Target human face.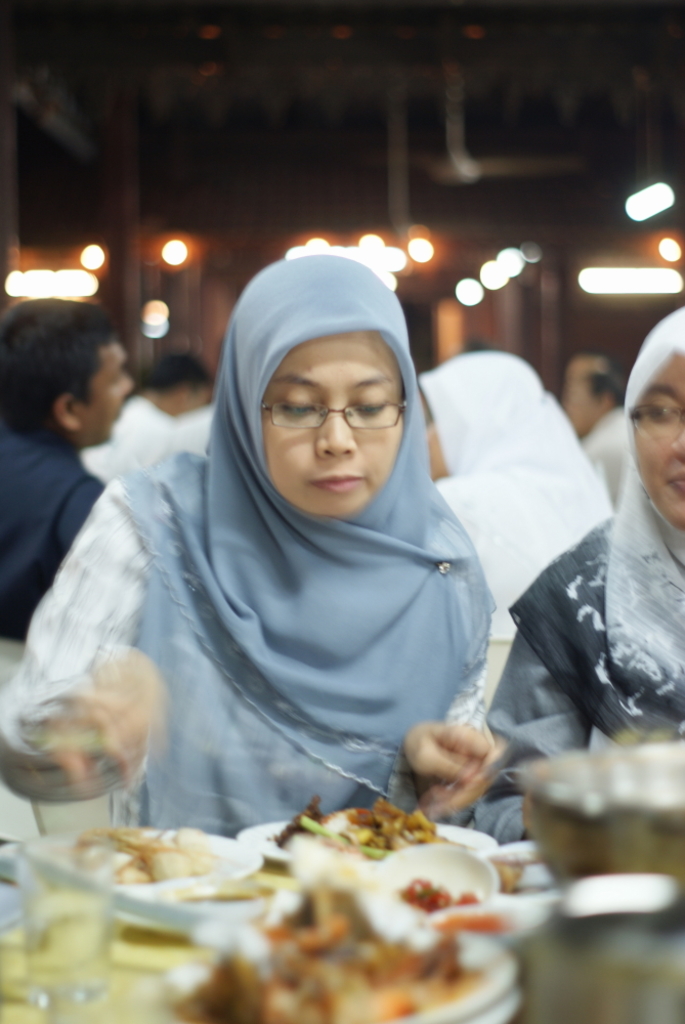
Target region: 632:357:684:517.
